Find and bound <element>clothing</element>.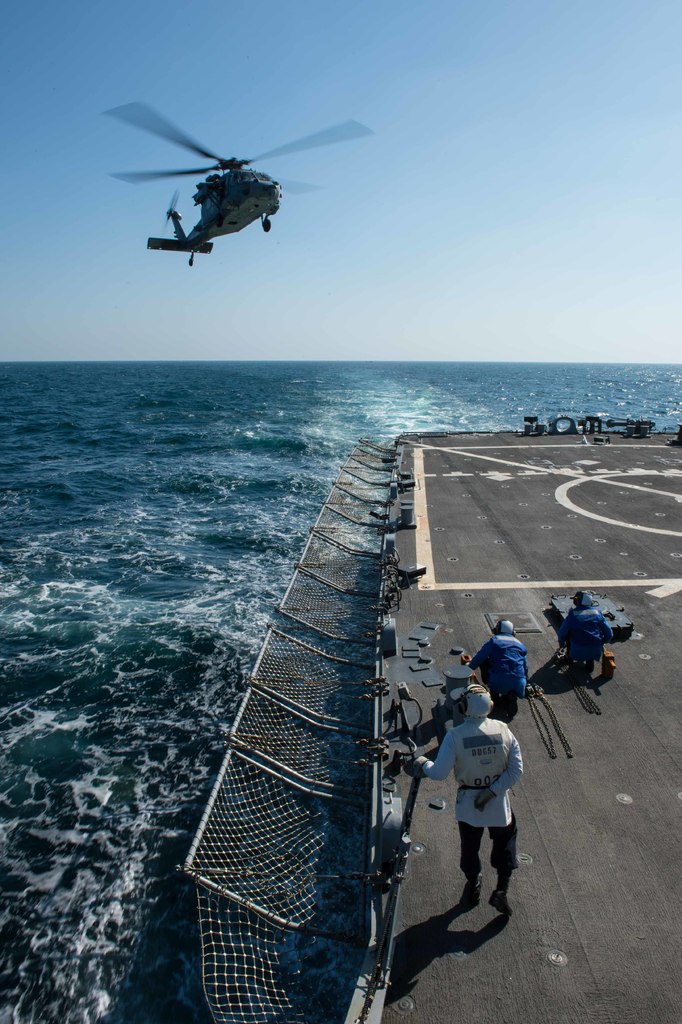
Bound: <bbox>438, 706, 538, 915</bbox>.
